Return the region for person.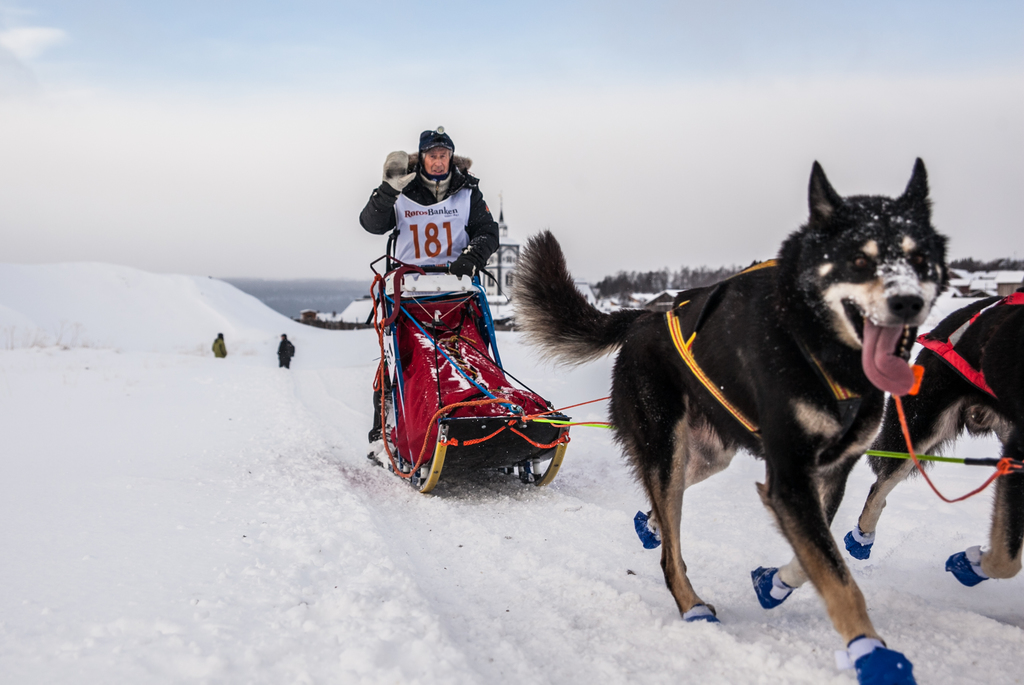
(364, 133, 500, 390).
